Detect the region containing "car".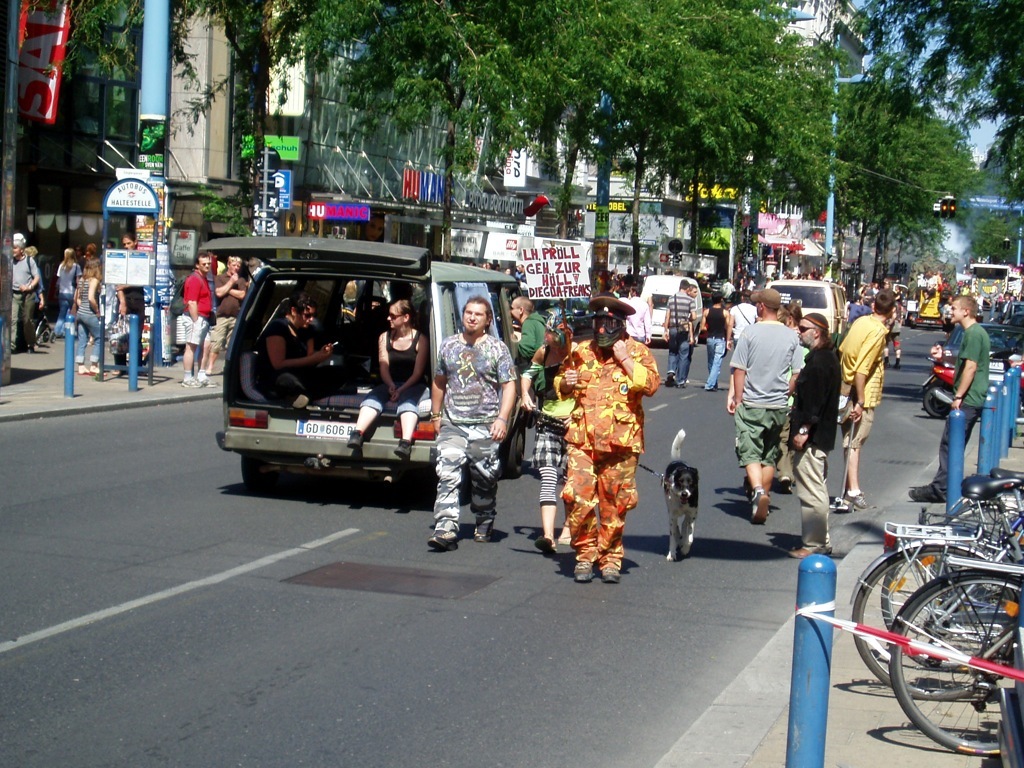
762:281:855:338.
